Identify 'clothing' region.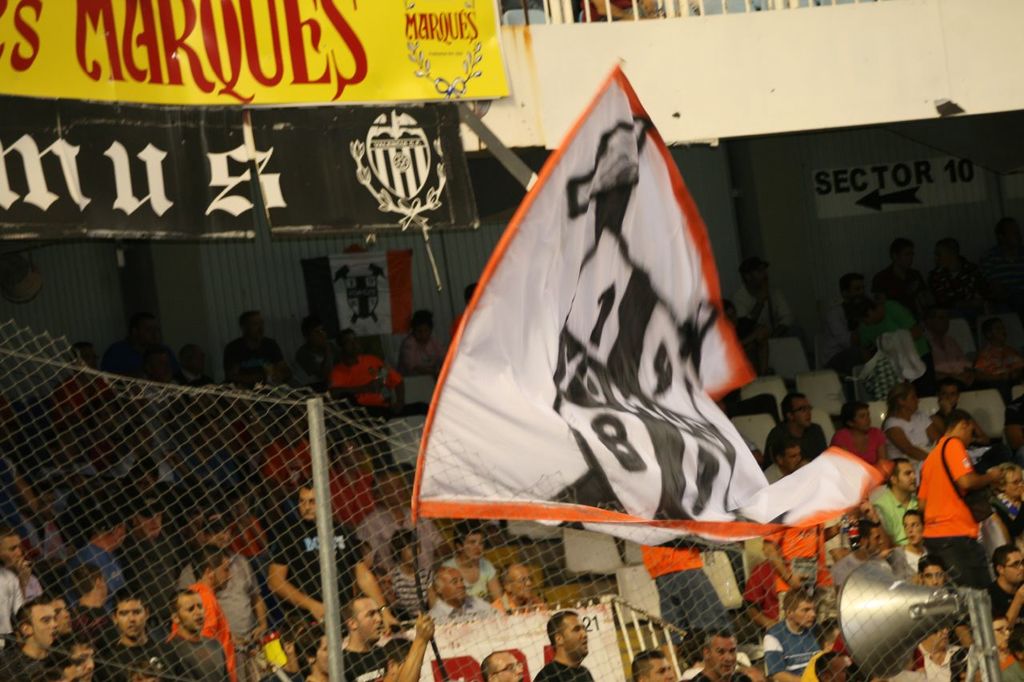
Region: box=[79, 543, 134, 614].
